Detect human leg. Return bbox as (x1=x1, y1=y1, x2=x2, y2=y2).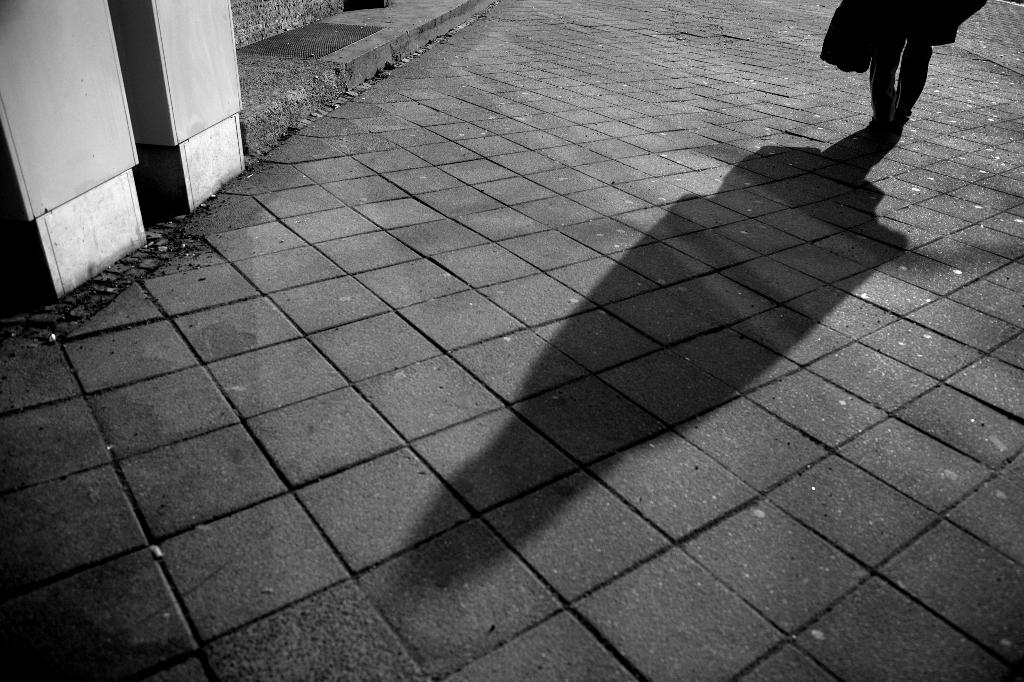
(x1=895, y1=42, x2=934, y2=123).
